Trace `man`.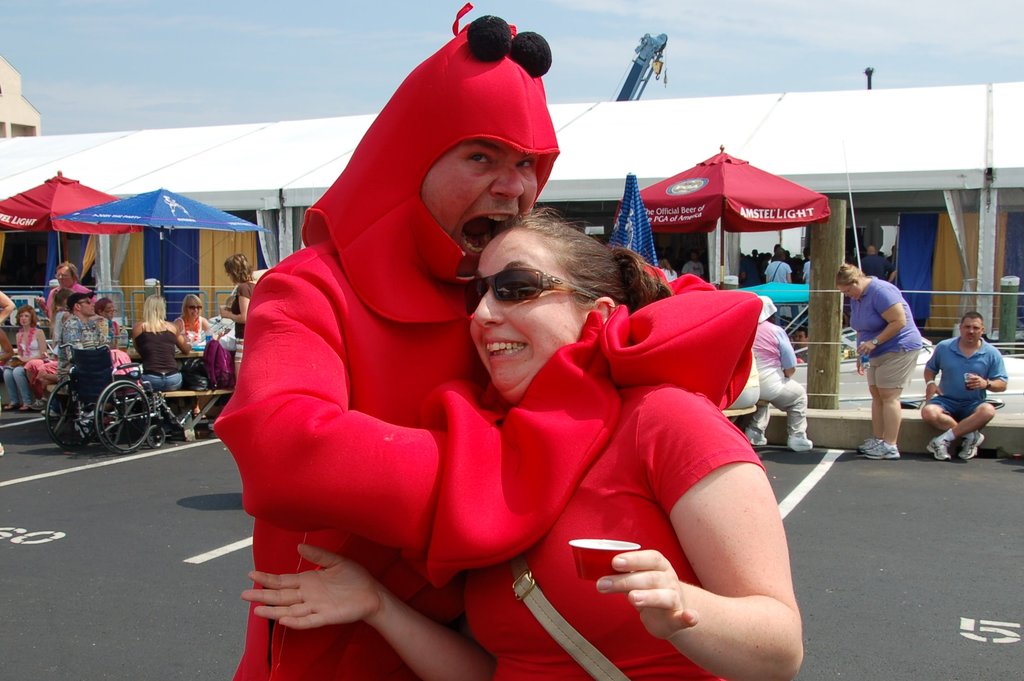
Traced to region(683, 252, 712, 284).
